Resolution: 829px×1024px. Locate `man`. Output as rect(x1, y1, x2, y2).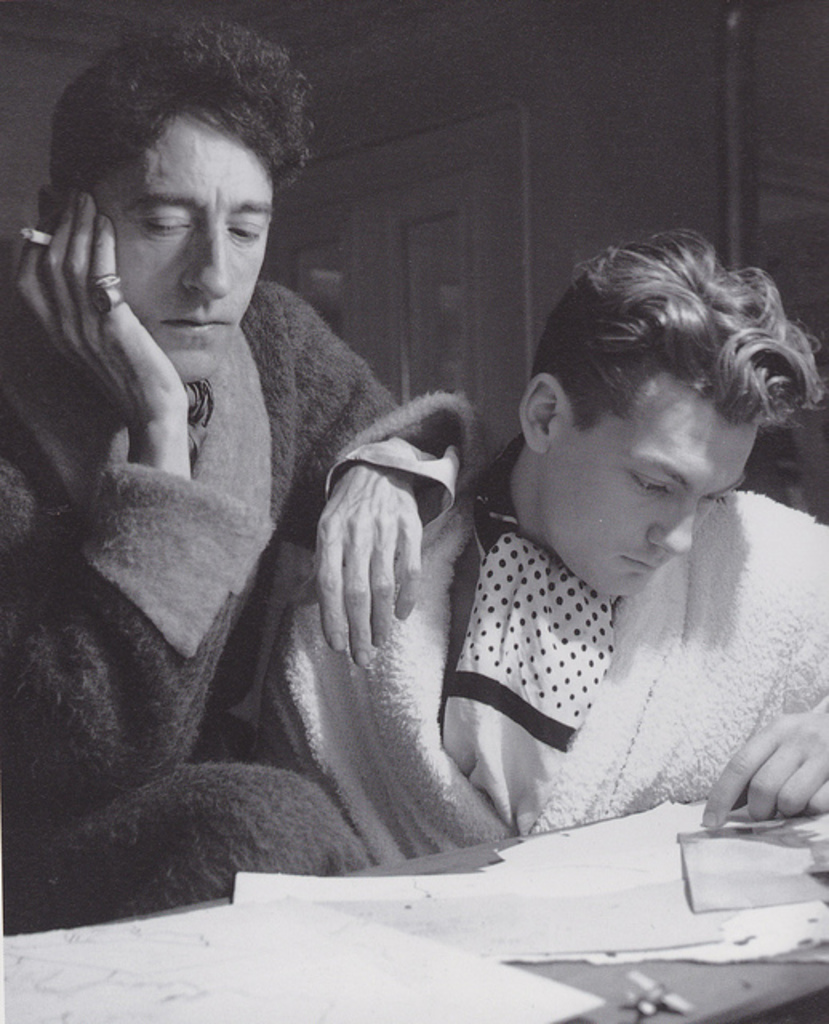
rect(394, 221, 827, 806).
